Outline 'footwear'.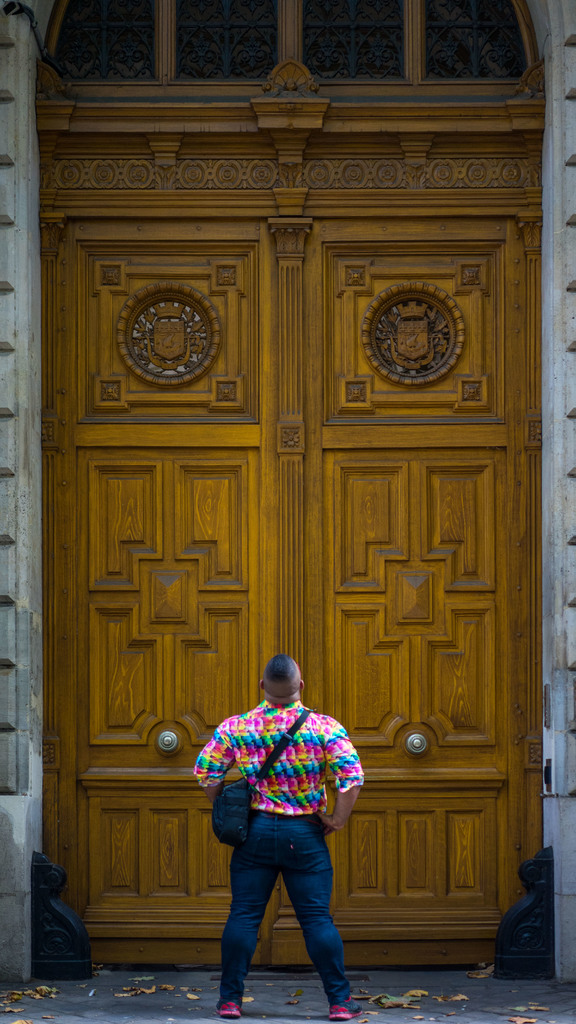
Outline: pyautogui.locateOnScreen(222, 1000, 245, 1021).
